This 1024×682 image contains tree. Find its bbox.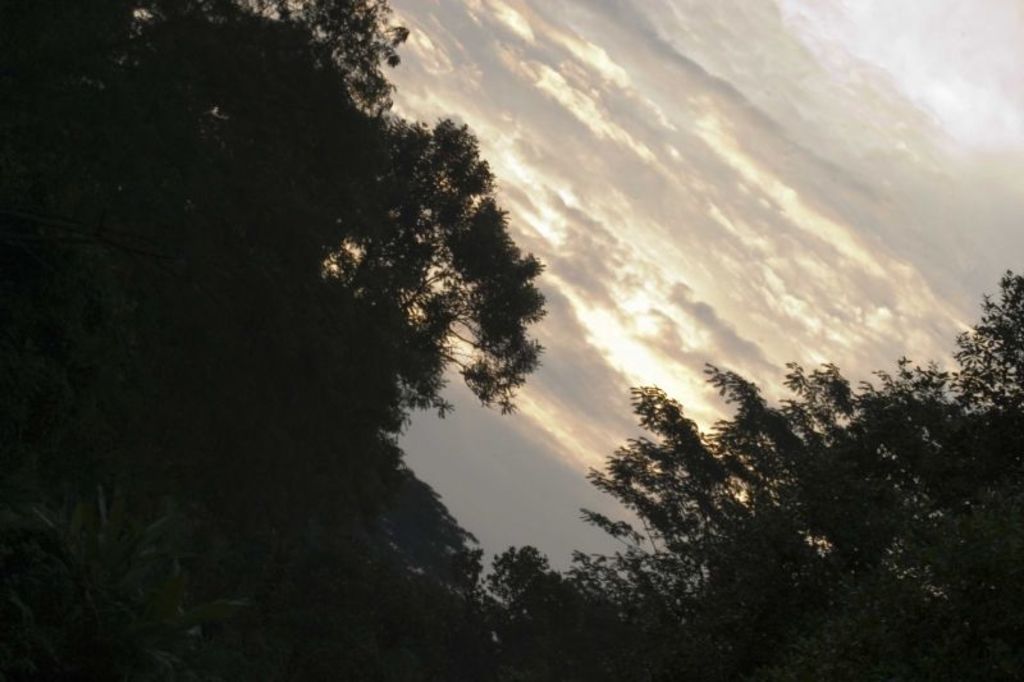
0,0,557,681.
